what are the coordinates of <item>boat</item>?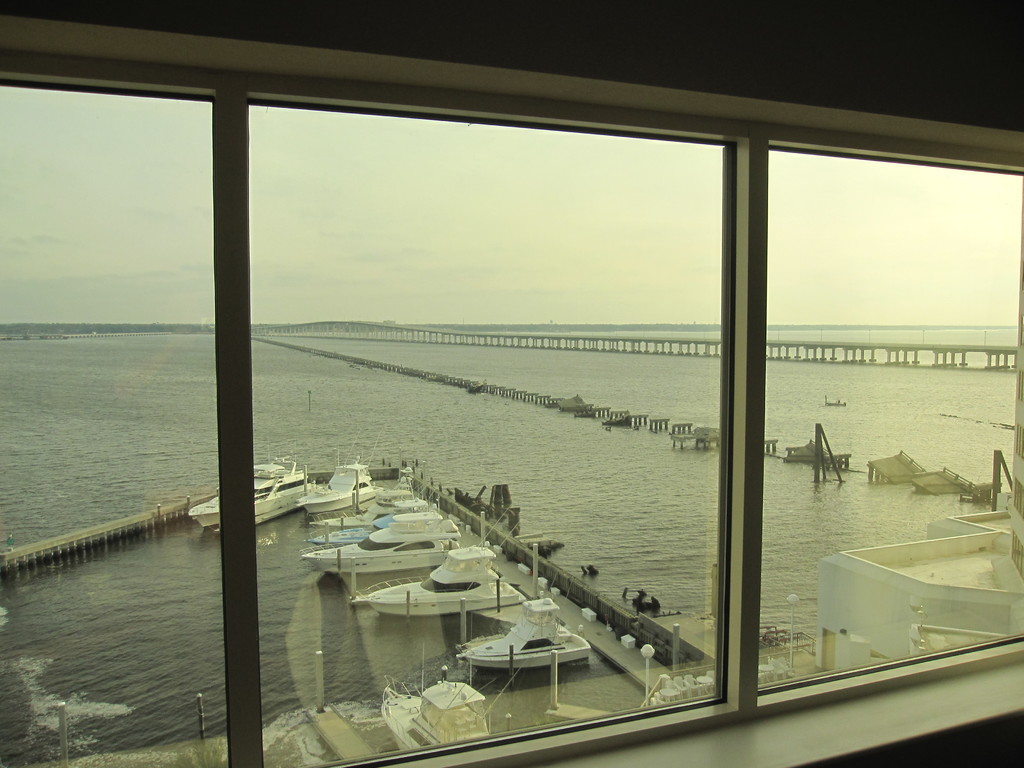
344/533/541/626.
